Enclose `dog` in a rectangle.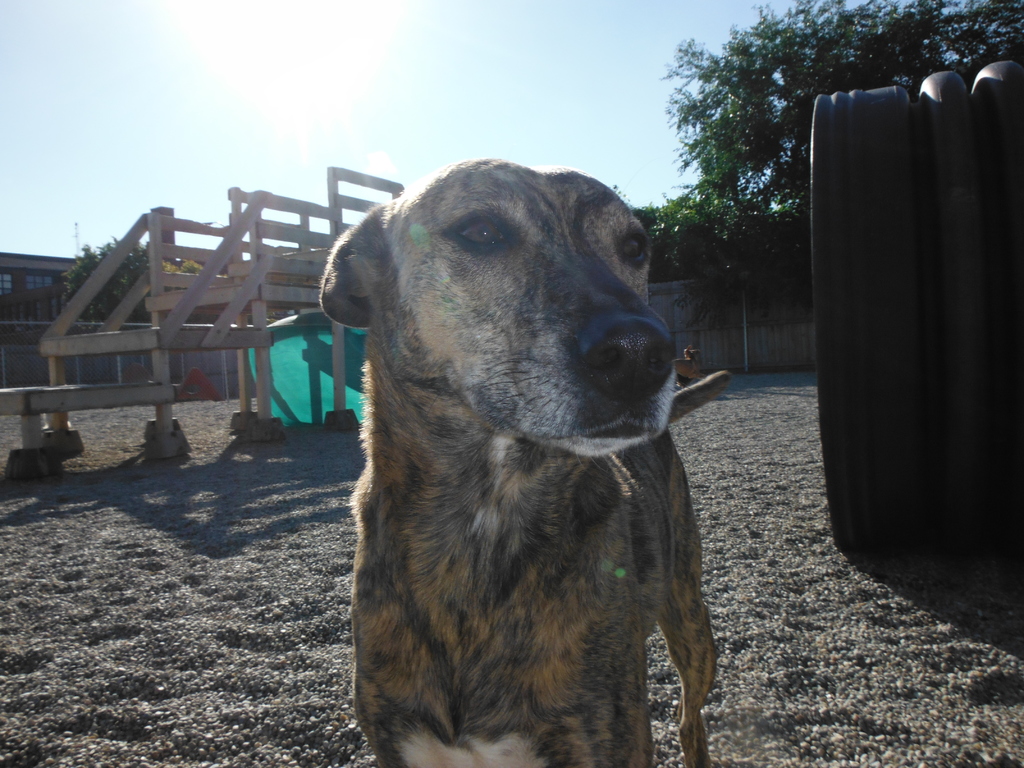
674, 344, 706, 380.
